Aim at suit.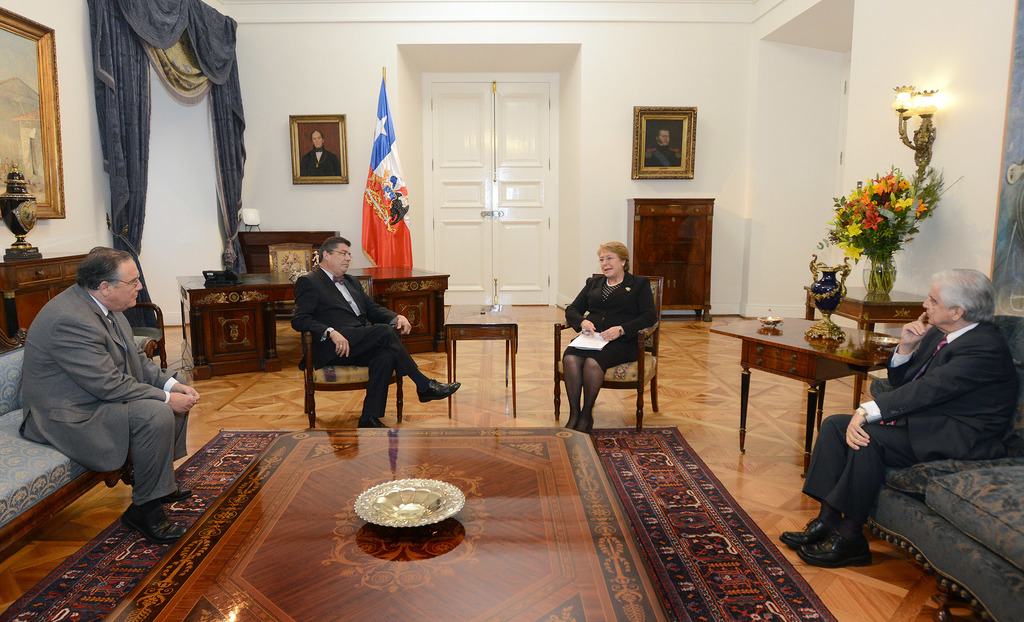
Aimed at crop(278, 250, 437, 421).
